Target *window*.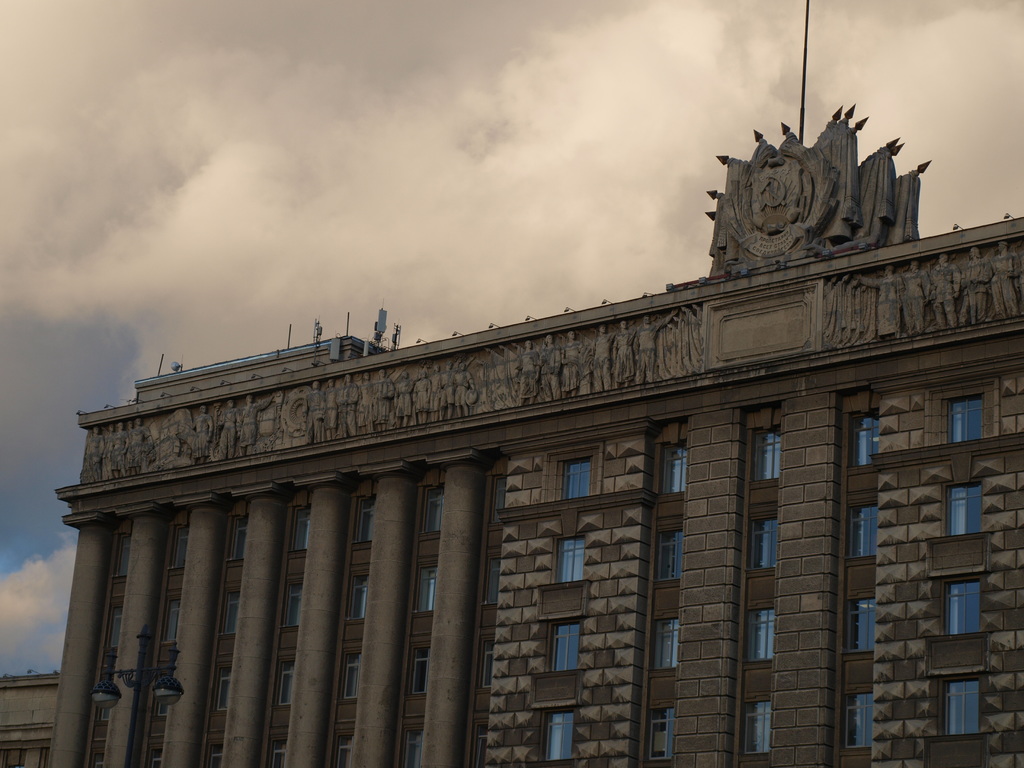
Target region: 282/659/298/707.
